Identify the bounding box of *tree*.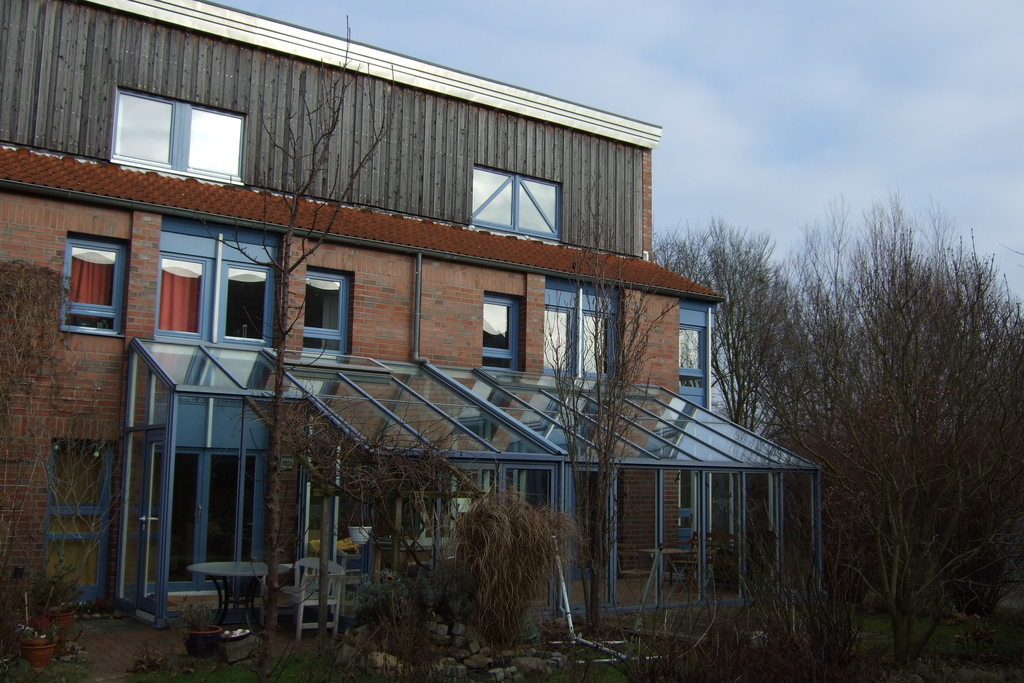
pyautogui.locateOnScreen(652, 222, 810, 461).
